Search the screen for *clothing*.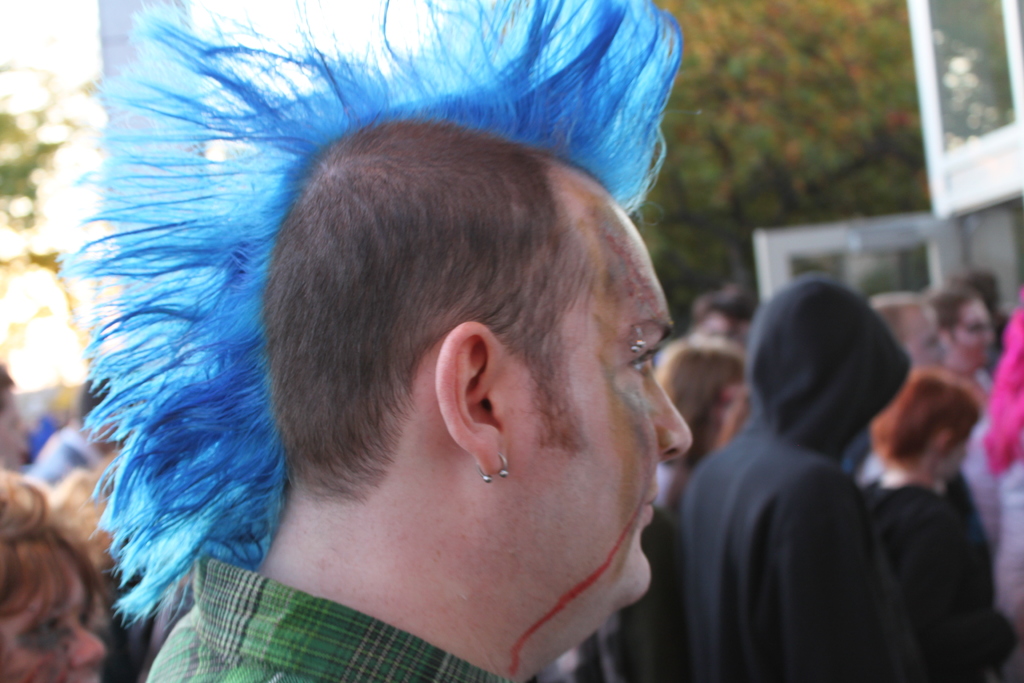
Found at select_region(670, 254, 970, 682).
